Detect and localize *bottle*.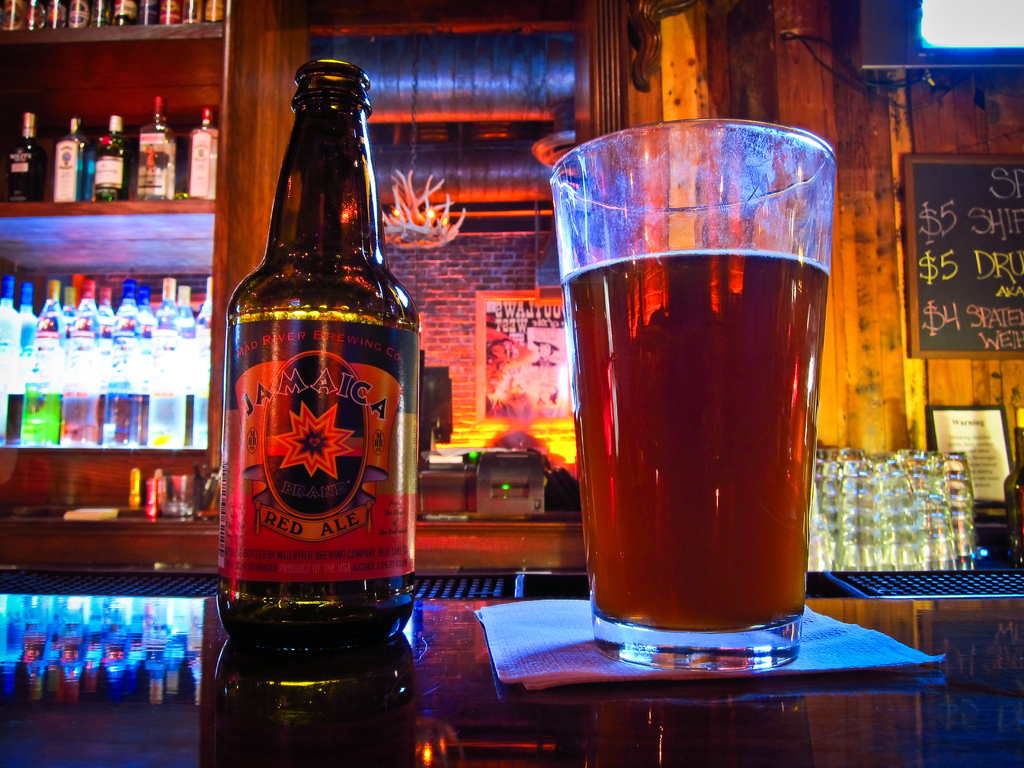
Localized at 49,120,93,202.
